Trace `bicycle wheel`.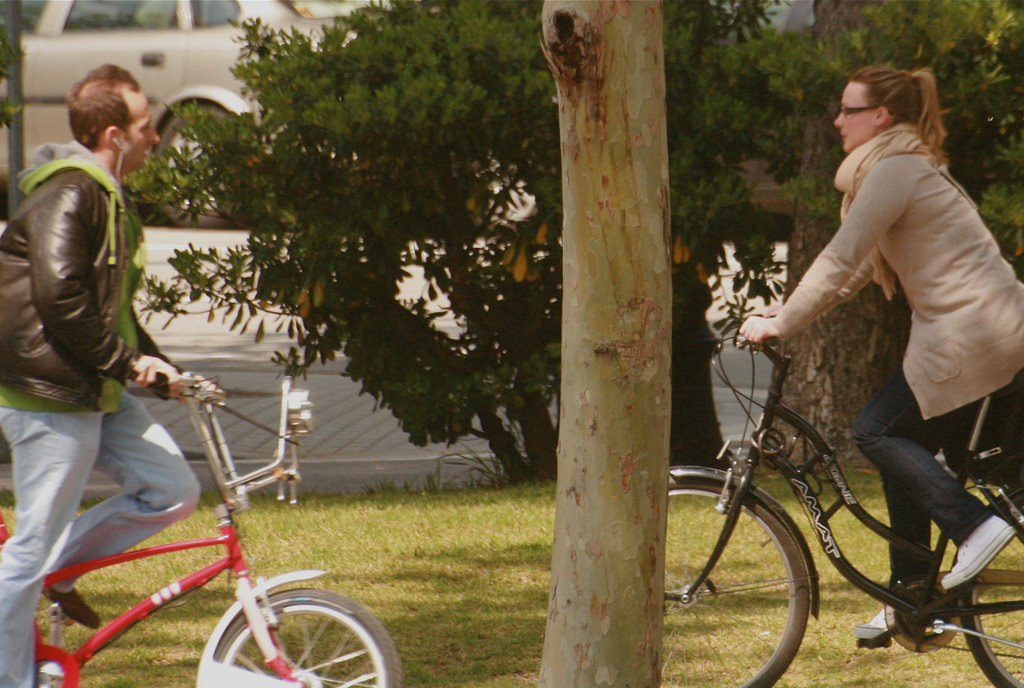
Traced to detection(215, 583, 406, 687).
